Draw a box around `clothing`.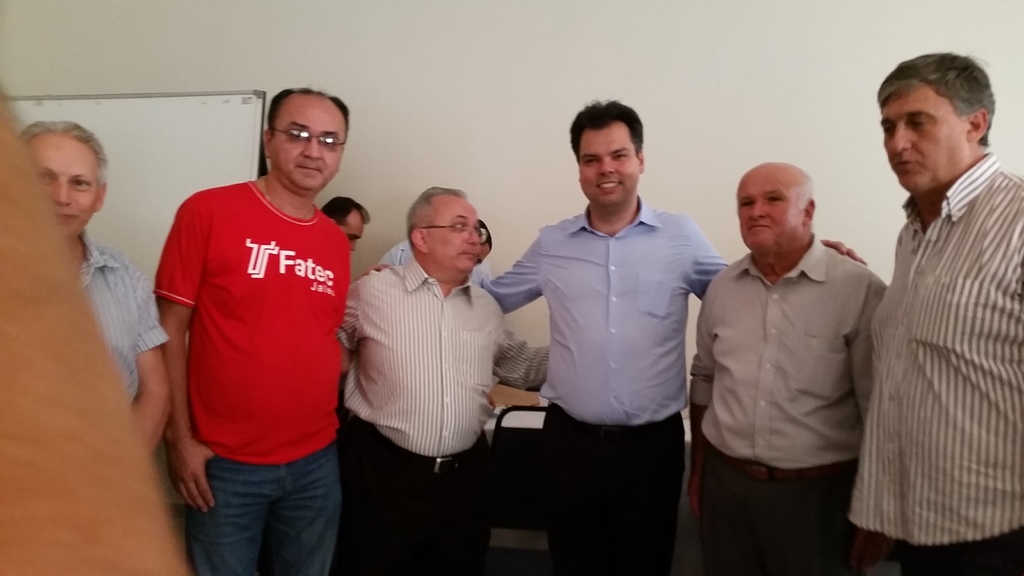
[61,237,170,408].
